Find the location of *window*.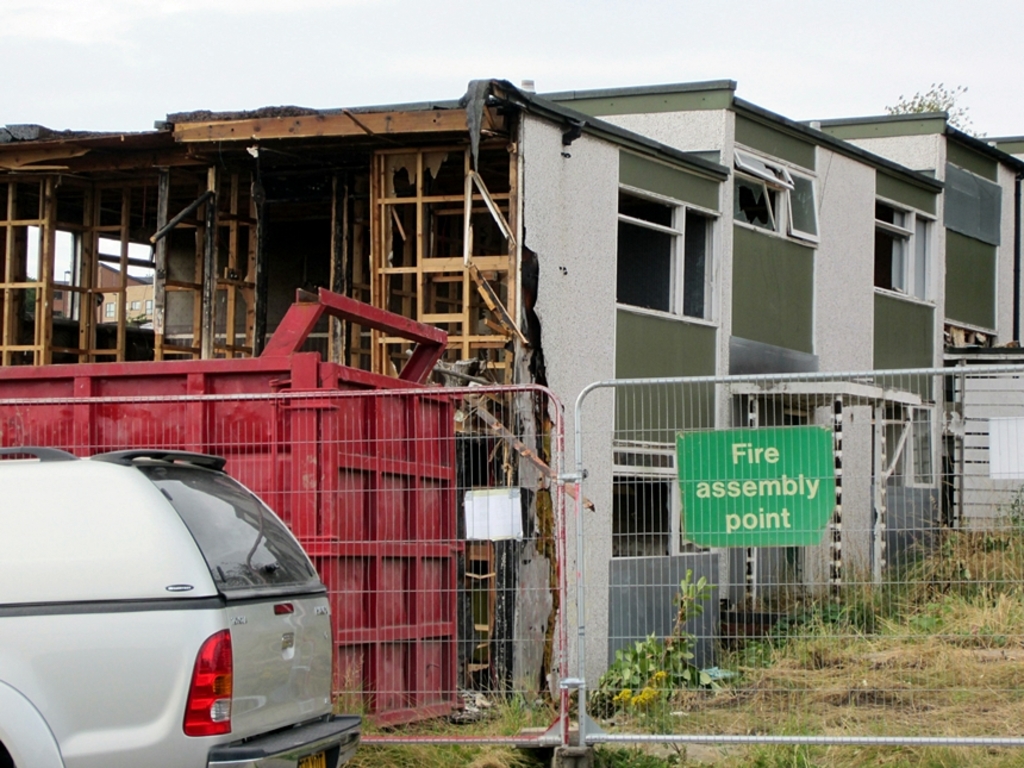
Location: x1=883, y1=395, x2=938, y2=488.
